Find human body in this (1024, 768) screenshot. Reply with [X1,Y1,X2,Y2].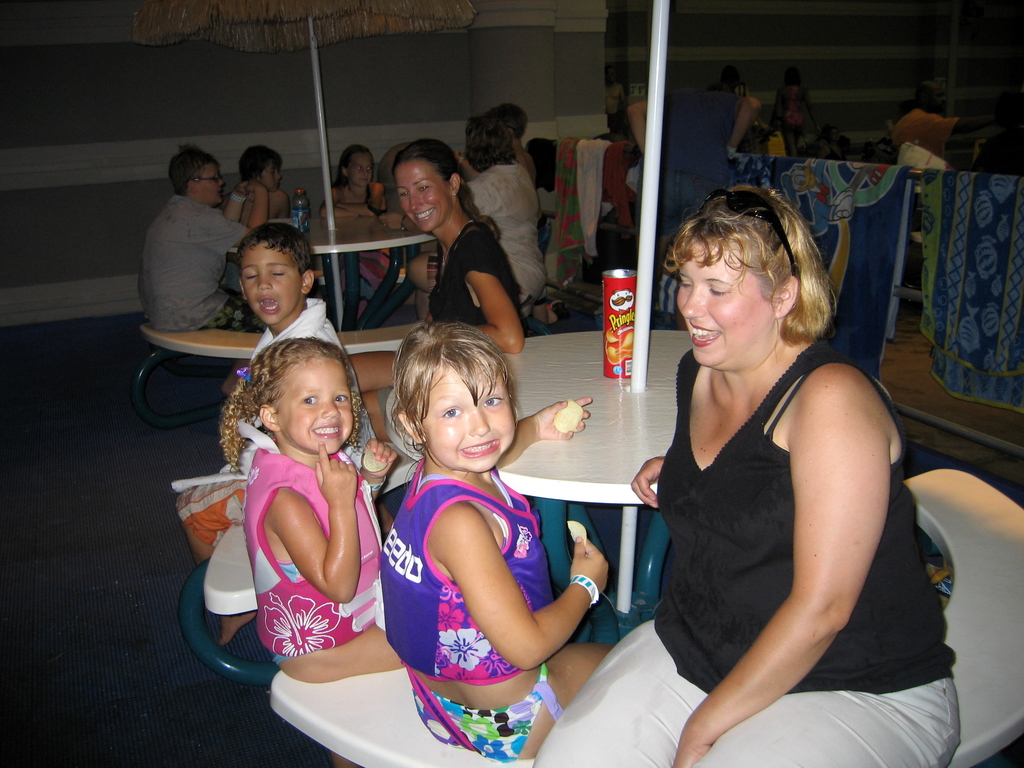
[371,138,538,355].
